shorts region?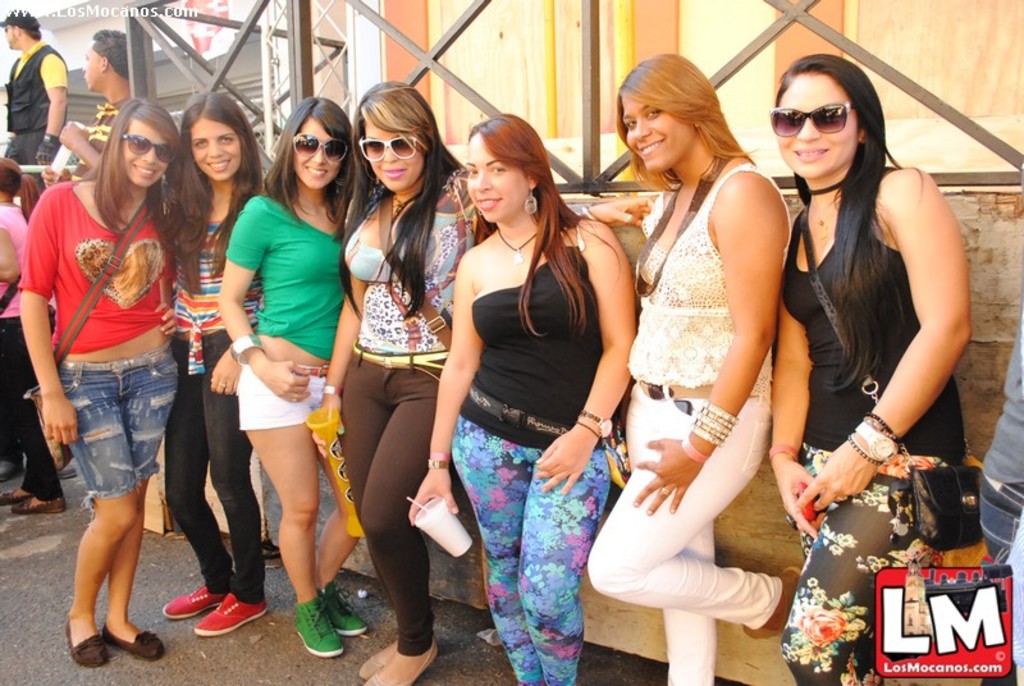
[234,355,328,434]
